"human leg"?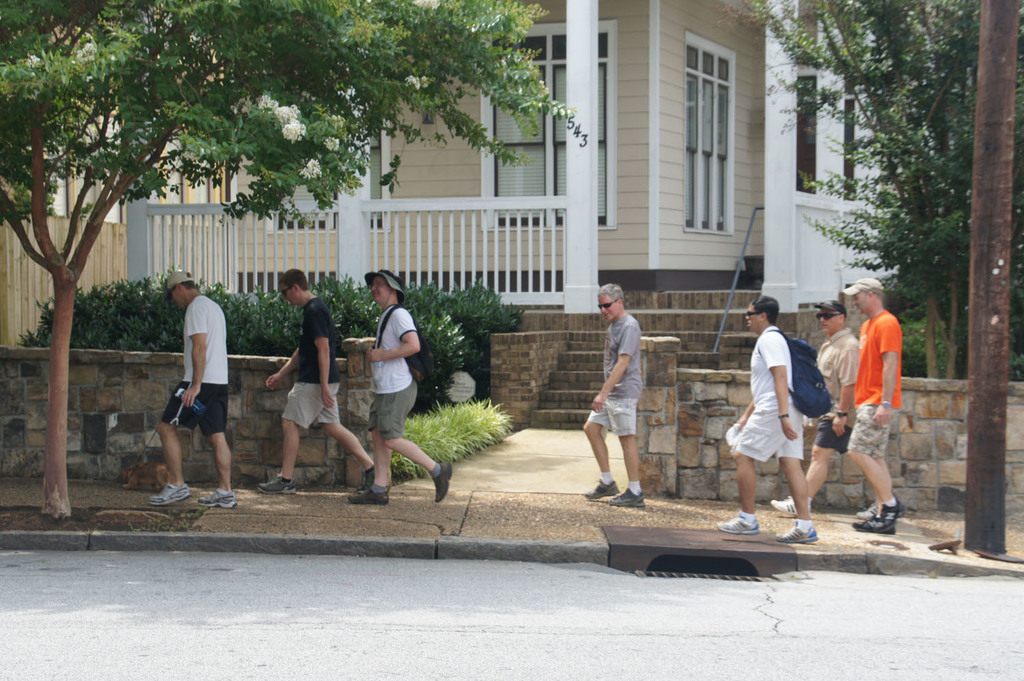
(256,383,334,501)
